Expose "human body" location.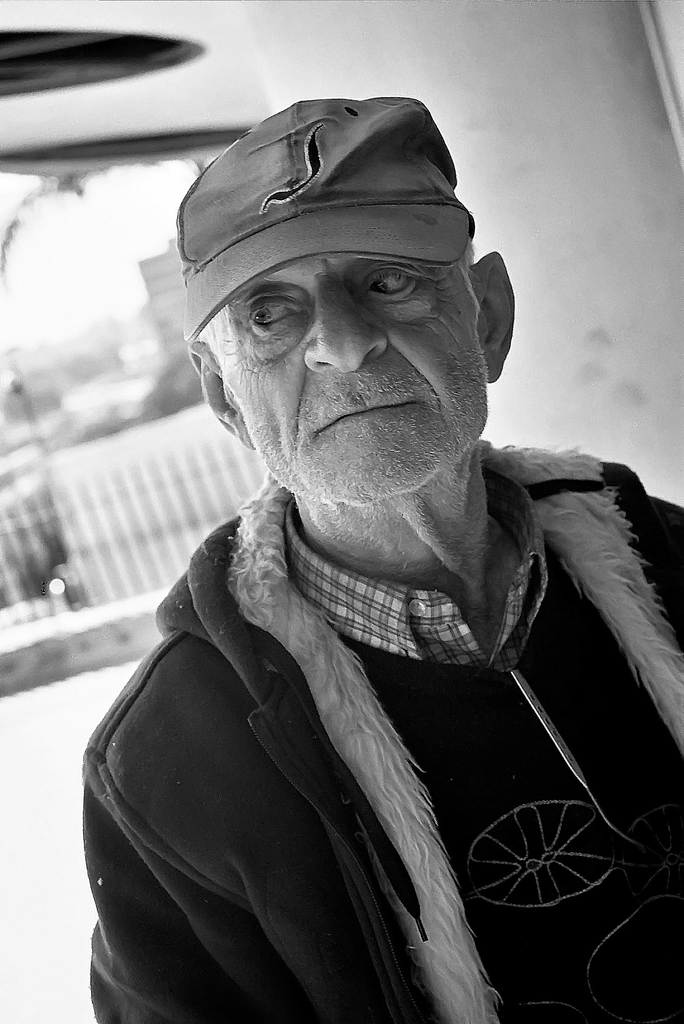
Exposed at crop(77, 90, 683, 1023).
